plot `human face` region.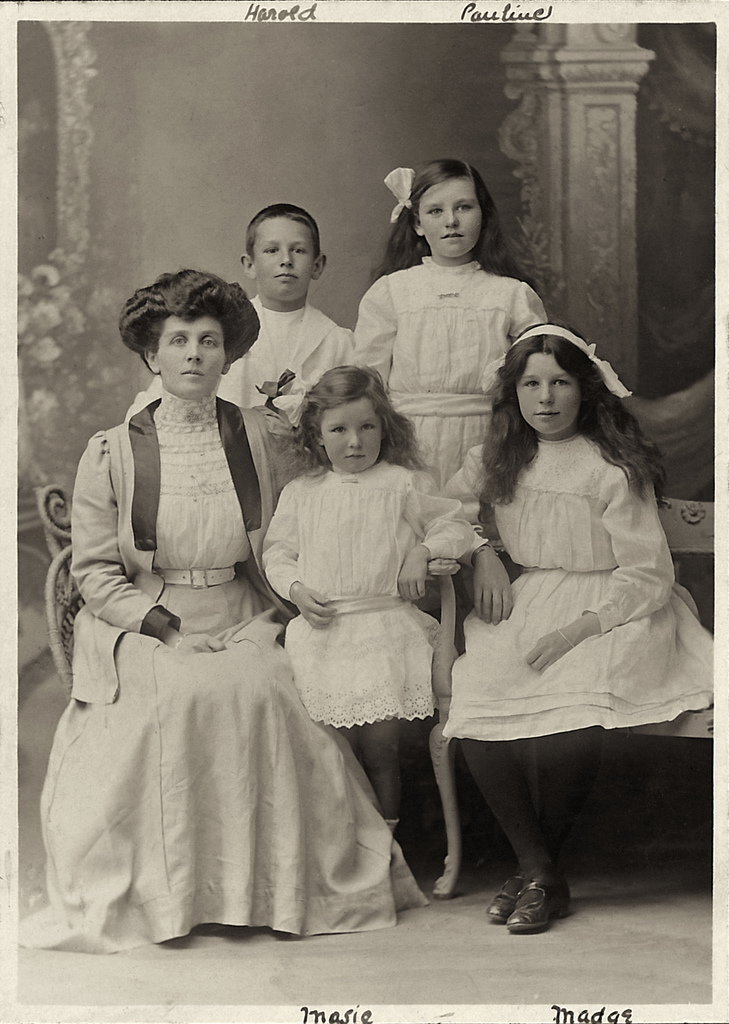
Plotted at 320, 401, 381, 473.
